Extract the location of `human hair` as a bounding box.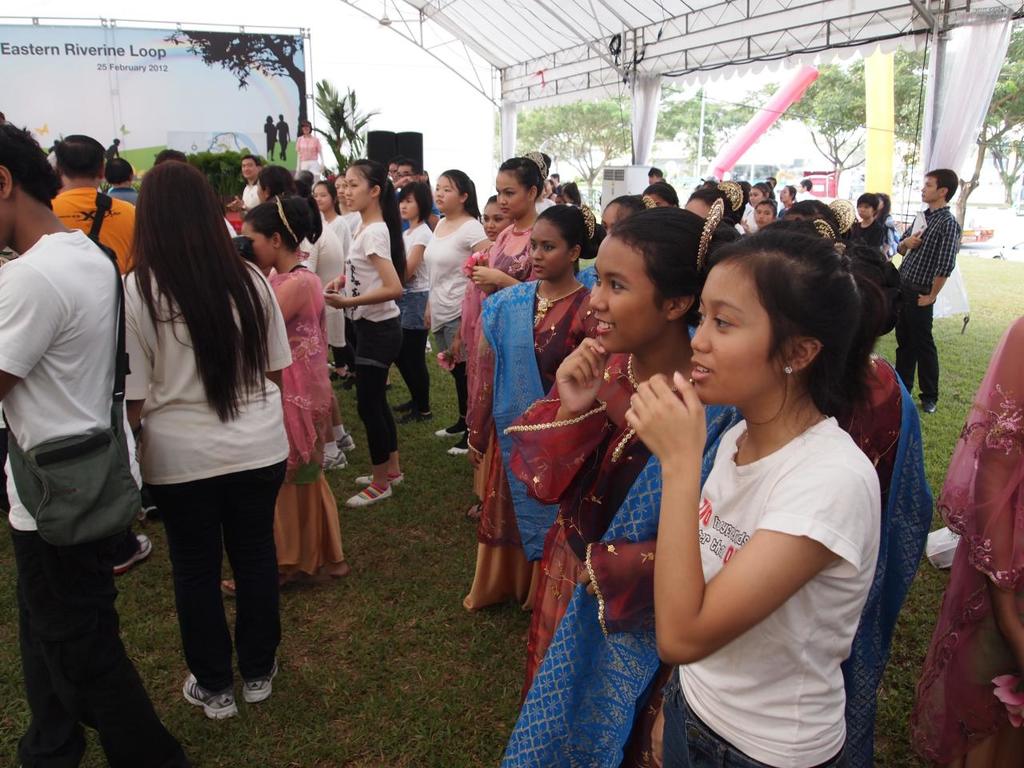
Rect(858, 194, 878, 222).
